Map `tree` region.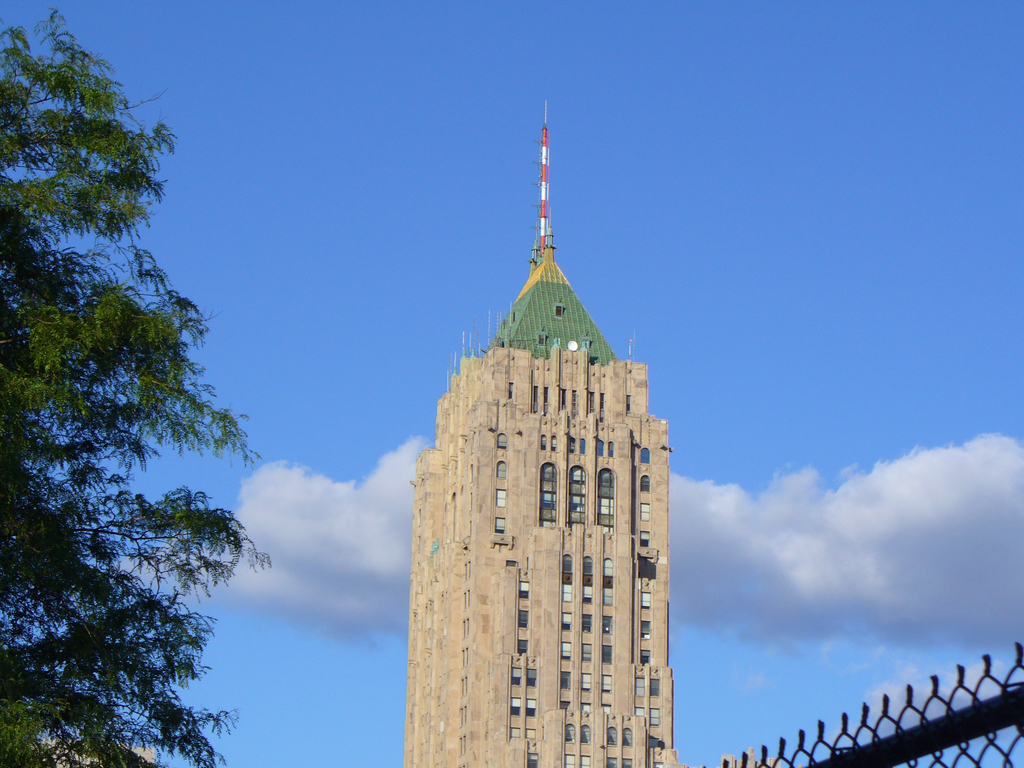
Mapped to bbox=[17, 78, 260, 750].
